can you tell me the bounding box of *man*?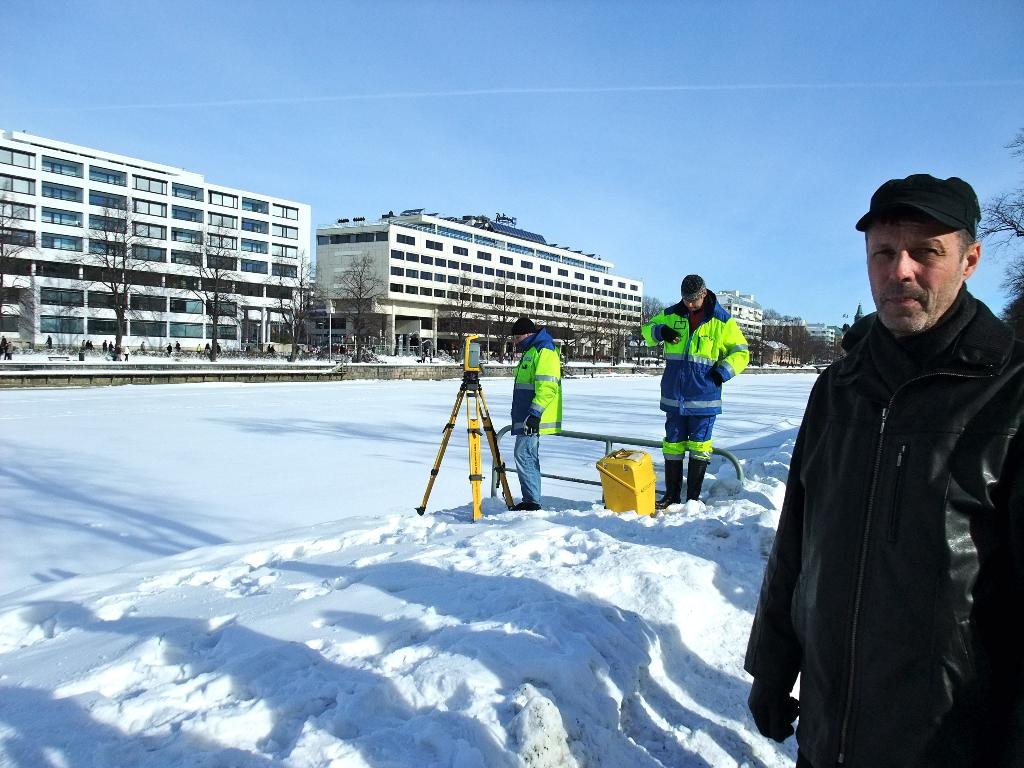
(x1=506, y1=321, x2=565, y2=518).
